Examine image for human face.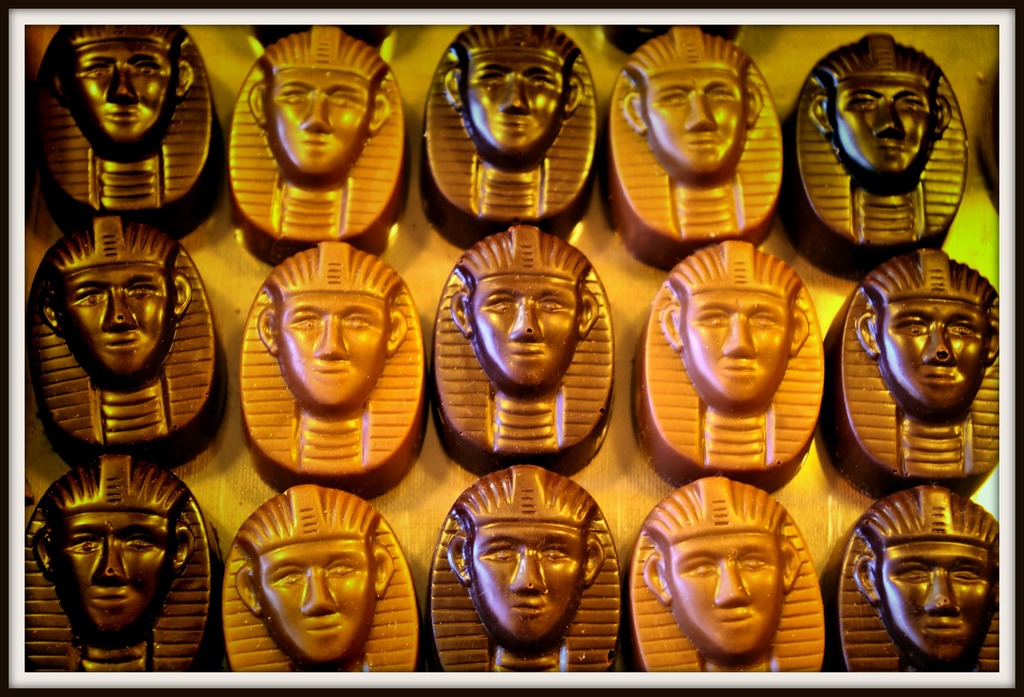
Examination result: (left=847, top=70, right=934, bottom=181).
